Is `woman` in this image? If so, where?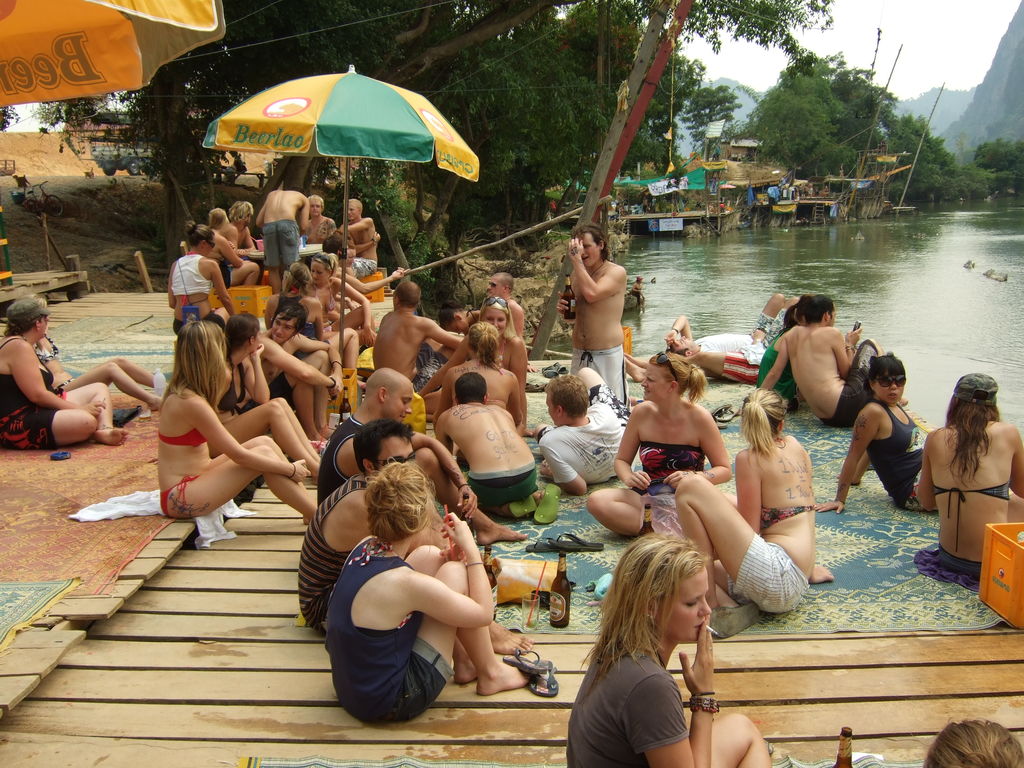
Yes, at box=[159, 321, 316, 524].
